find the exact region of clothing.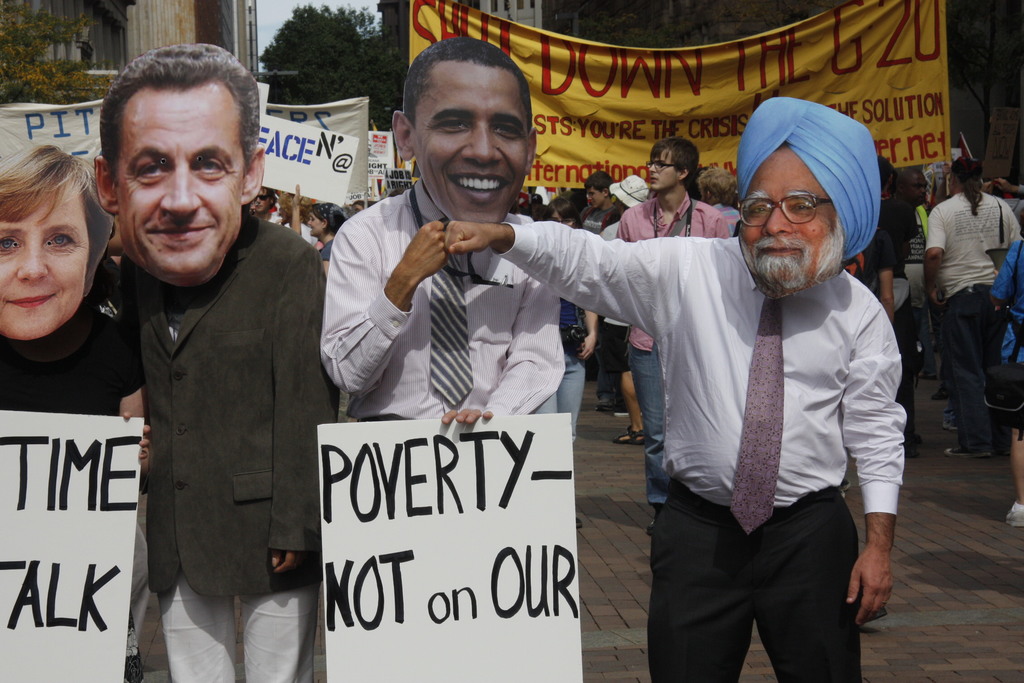
Exact region: (490, 234, 915, 682).
